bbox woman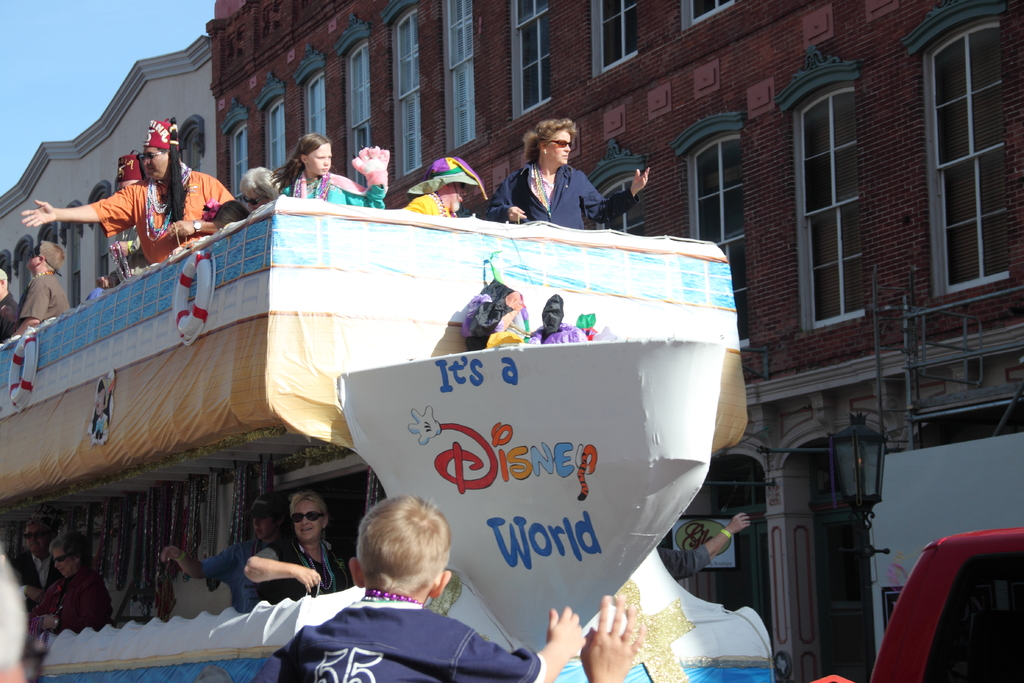
[243,490,360,620]
